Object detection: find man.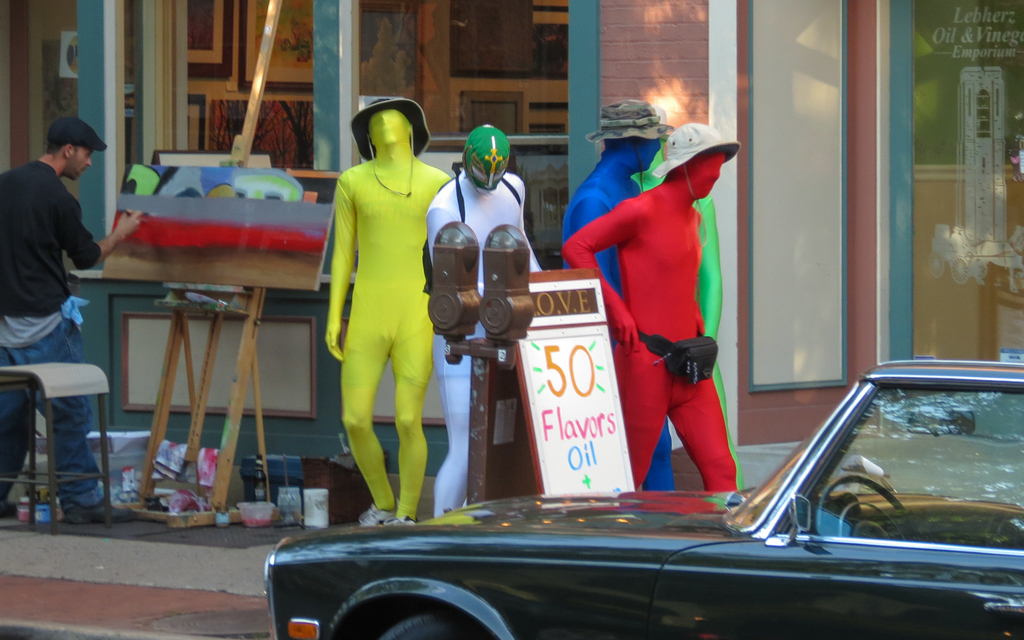
detection(324, 93, 451, 525).
